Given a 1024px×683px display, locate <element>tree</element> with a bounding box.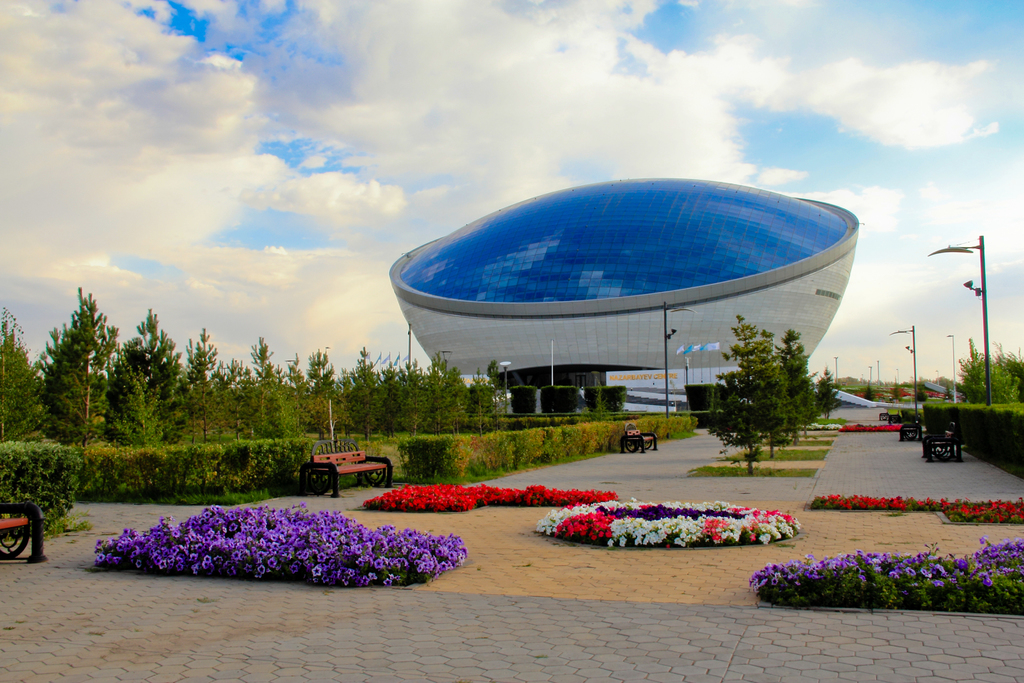
Located: <box>584,386,598,413</box>.
